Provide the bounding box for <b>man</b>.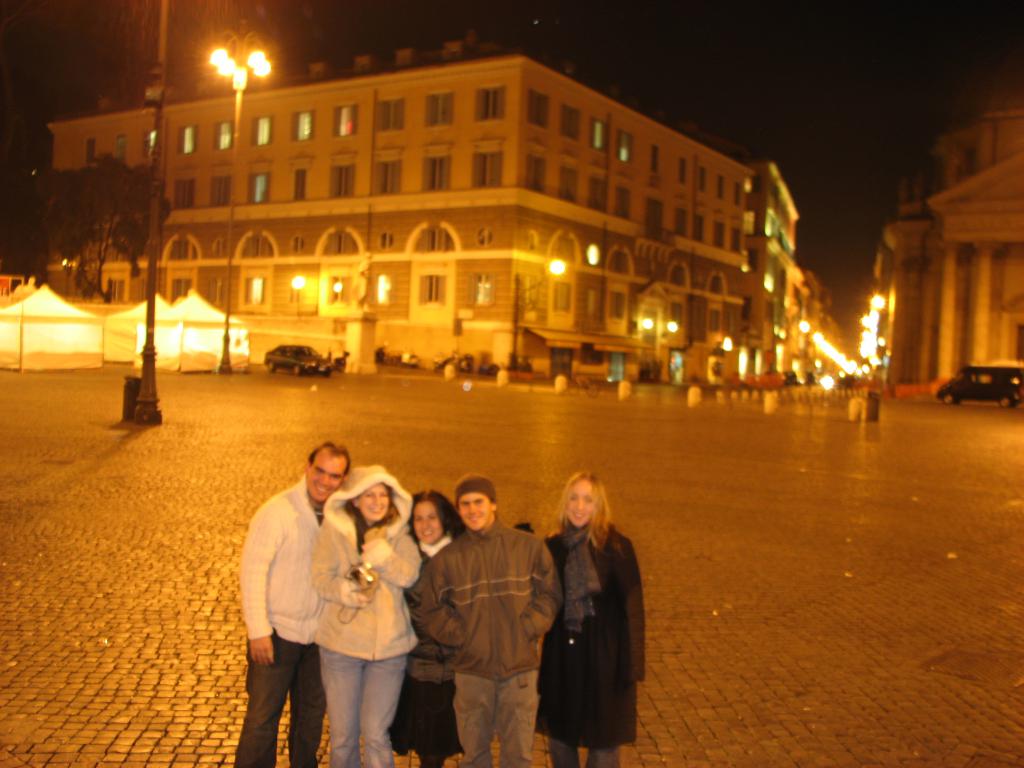
(232, 439, 348, 767).
